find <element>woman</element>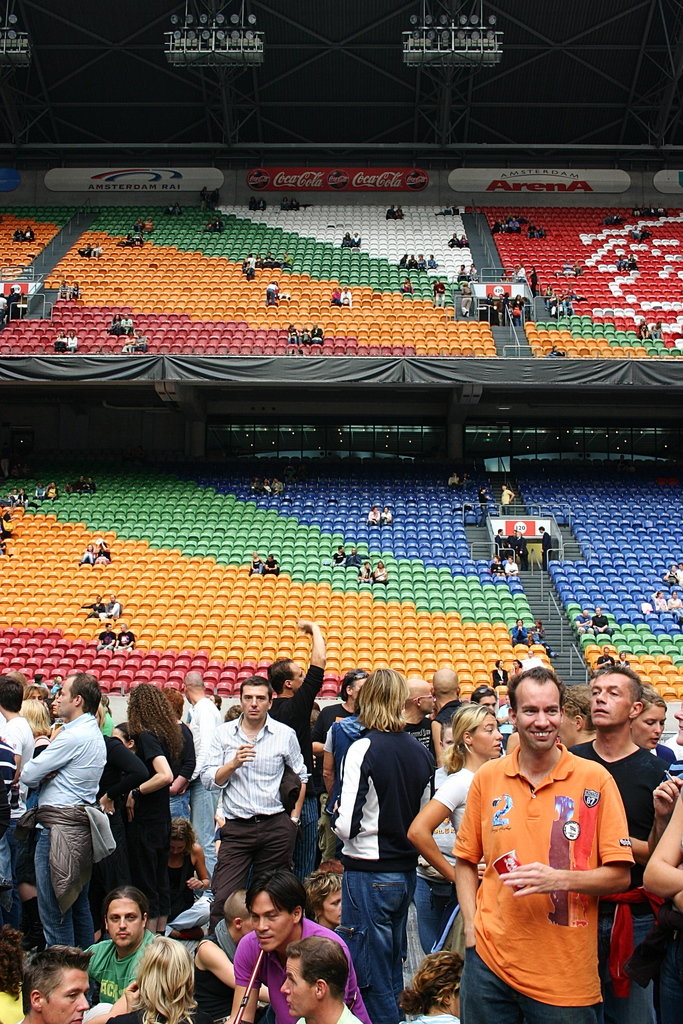
BBox(121, 675, 189, 900)
